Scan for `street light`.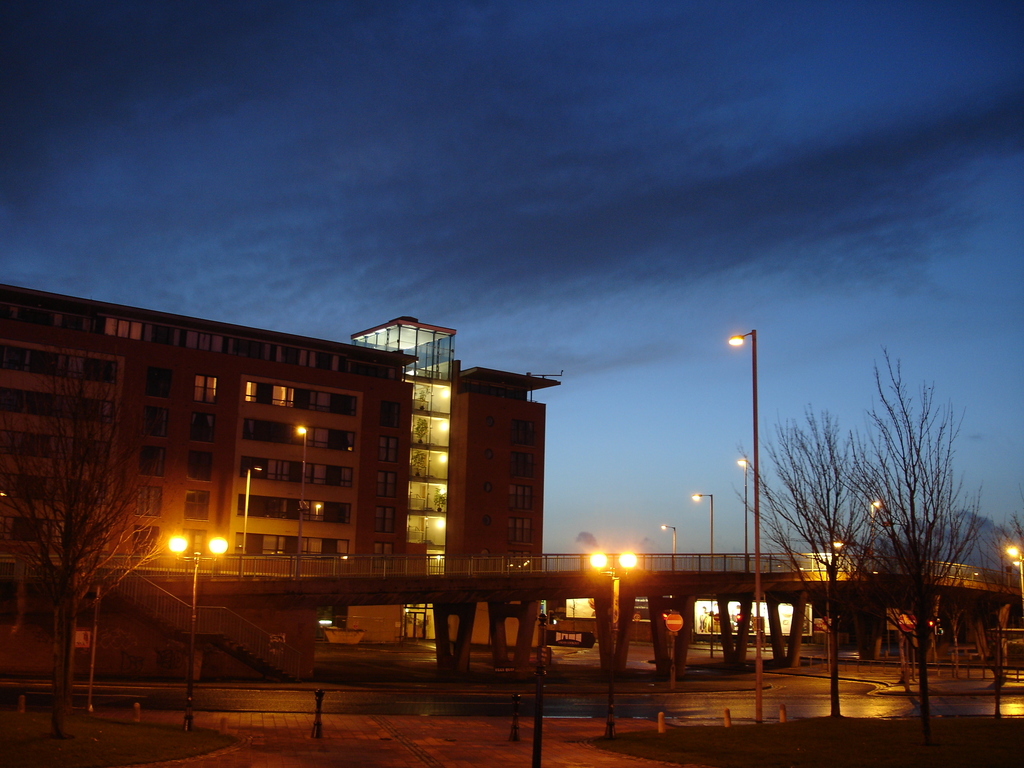
Scan result: box(291, 422, 308, 556).
